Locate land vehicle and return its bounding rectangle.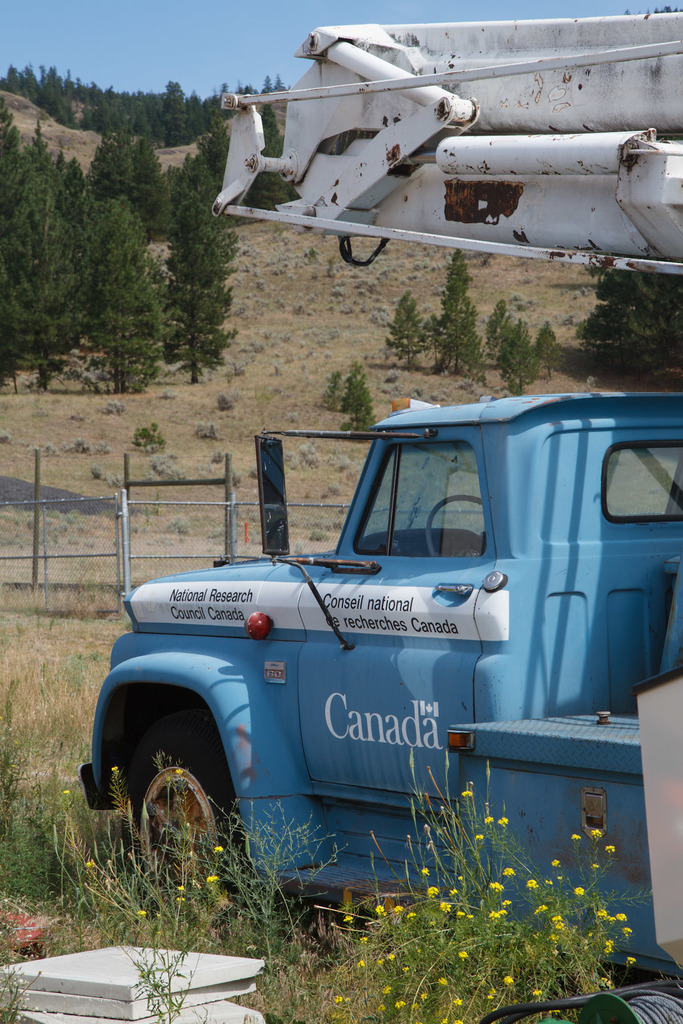
[left=84, top=383, right=682, bottom=920].
